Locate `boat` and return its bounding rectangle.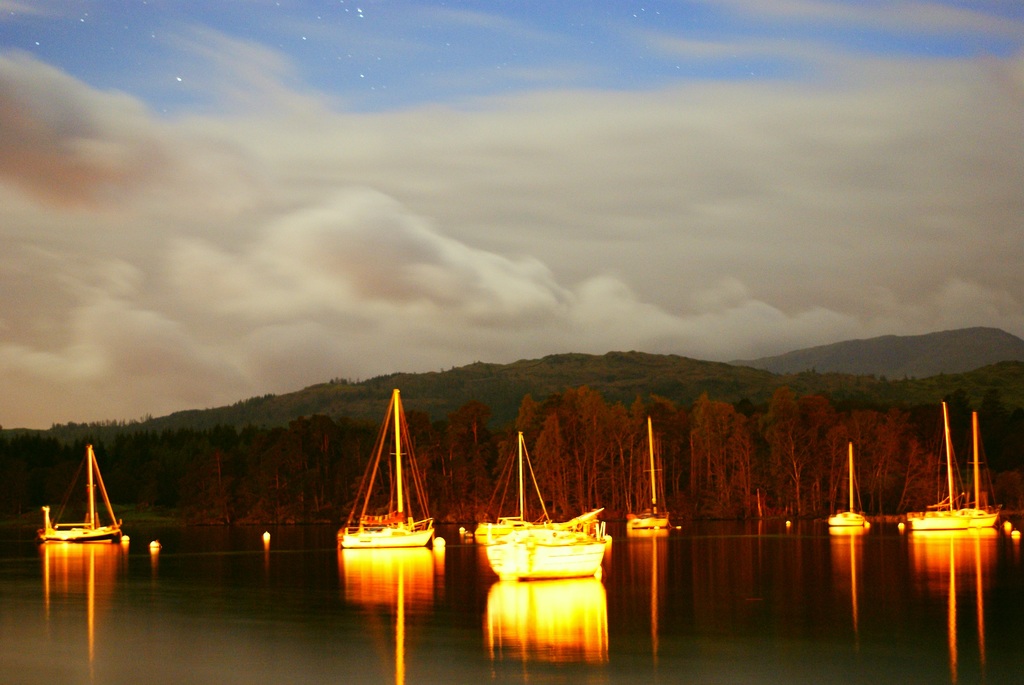
box=[828, 441, 872, 531].
